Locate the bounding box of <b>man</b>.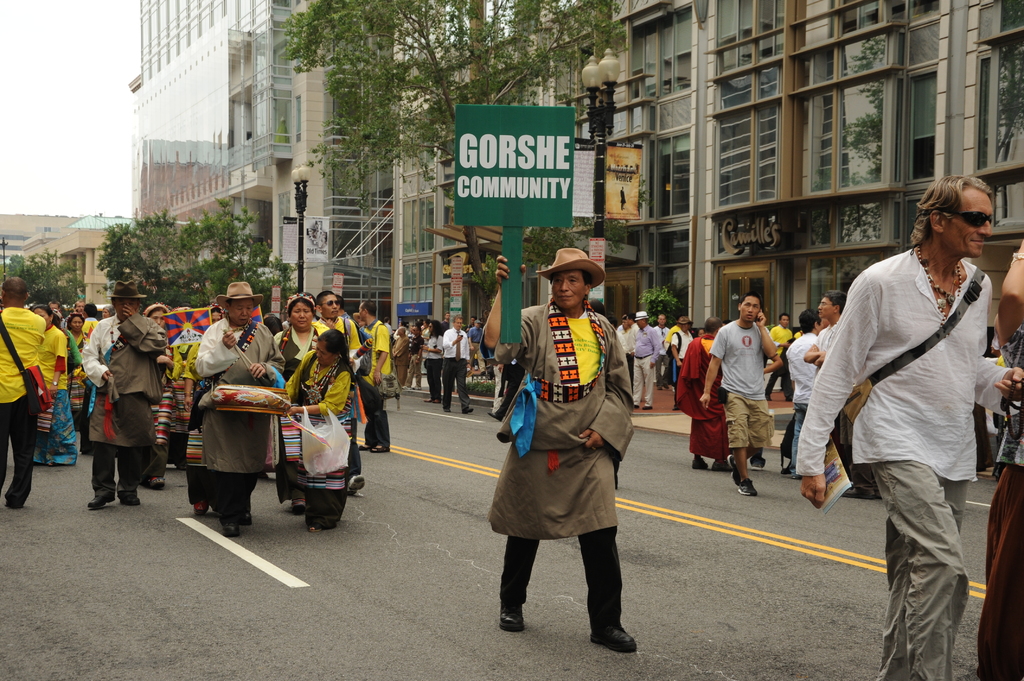
Bounding box: 762:314:794:402.
